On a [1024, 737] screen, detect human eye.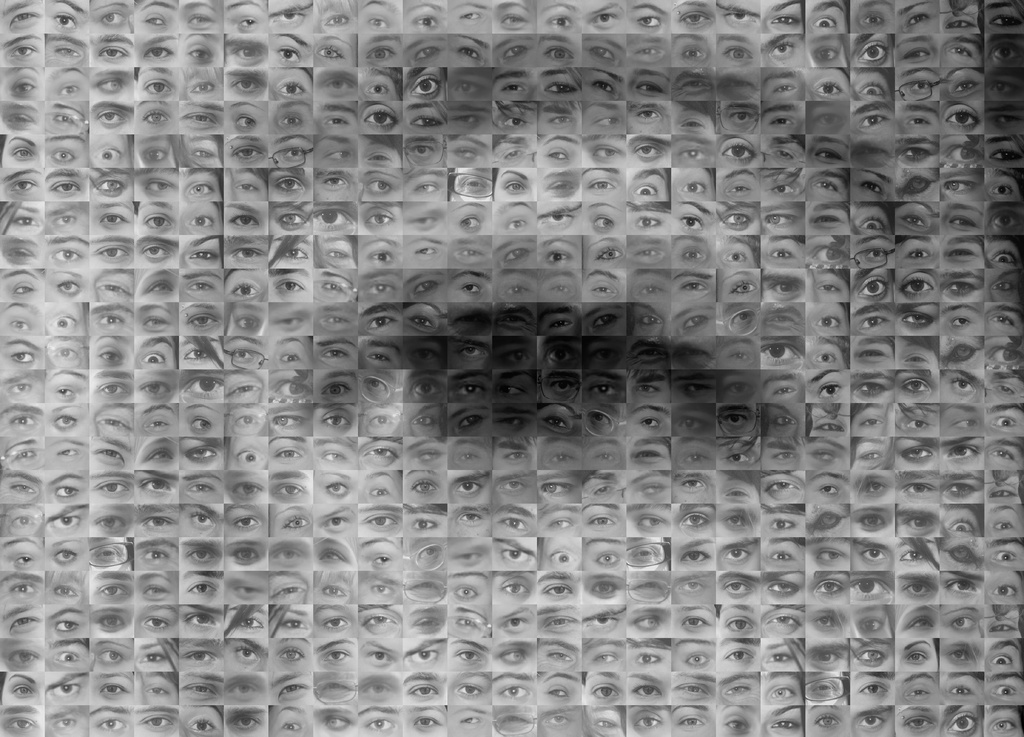
l=231, t=211, r=260, b=229.
